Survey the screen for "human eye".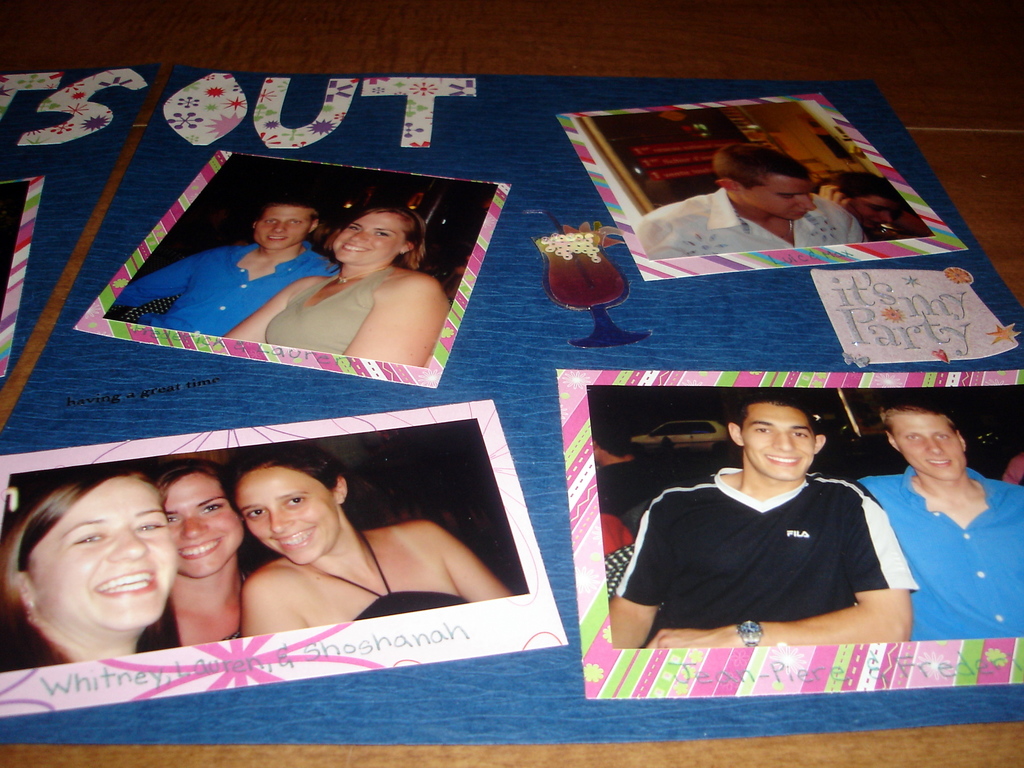
Survey found: crop(935, 431, 952, 440).
